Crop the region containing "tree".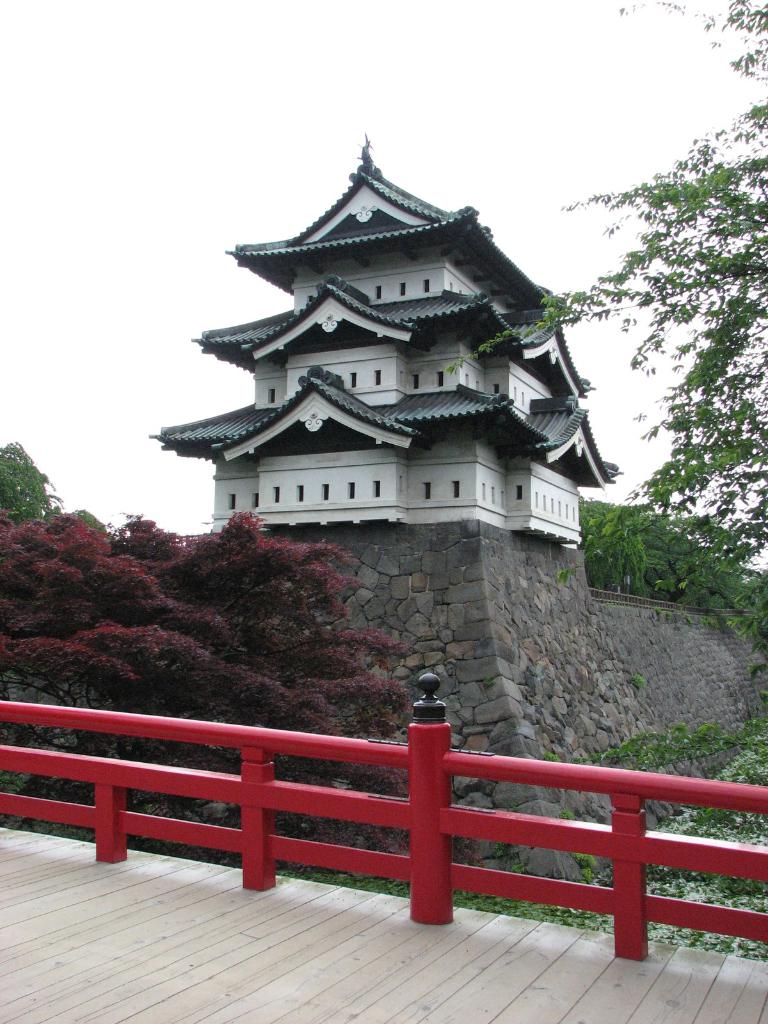
Crop region: bbox(439, 97, 767, 635).
